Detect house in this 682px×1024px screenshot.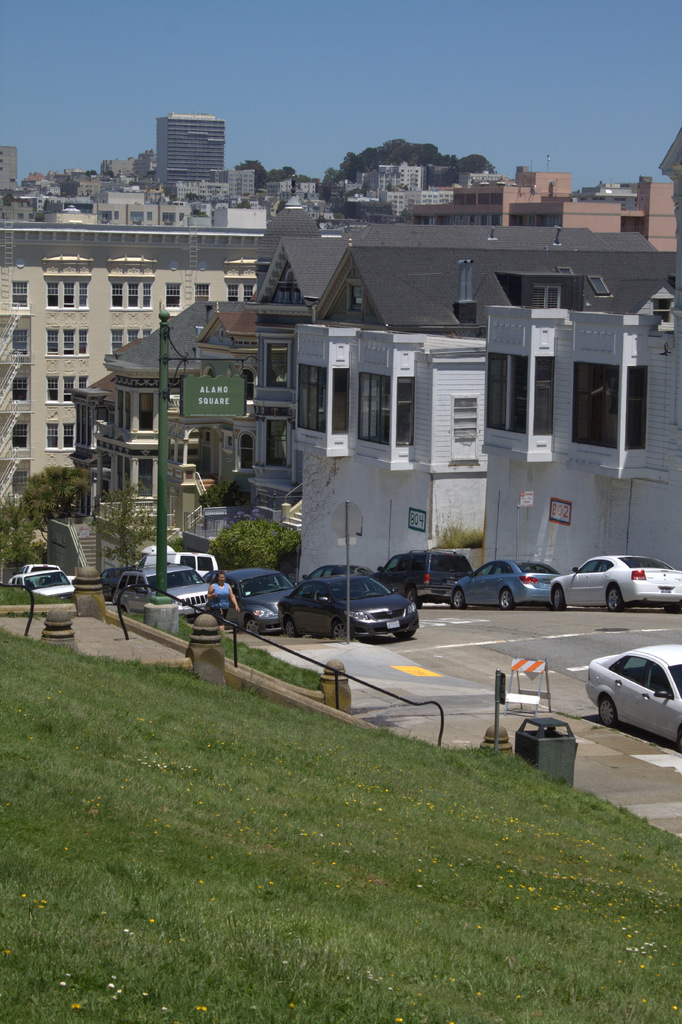
Detection: <bbox>407, 157, 629, 225</bbox>.
